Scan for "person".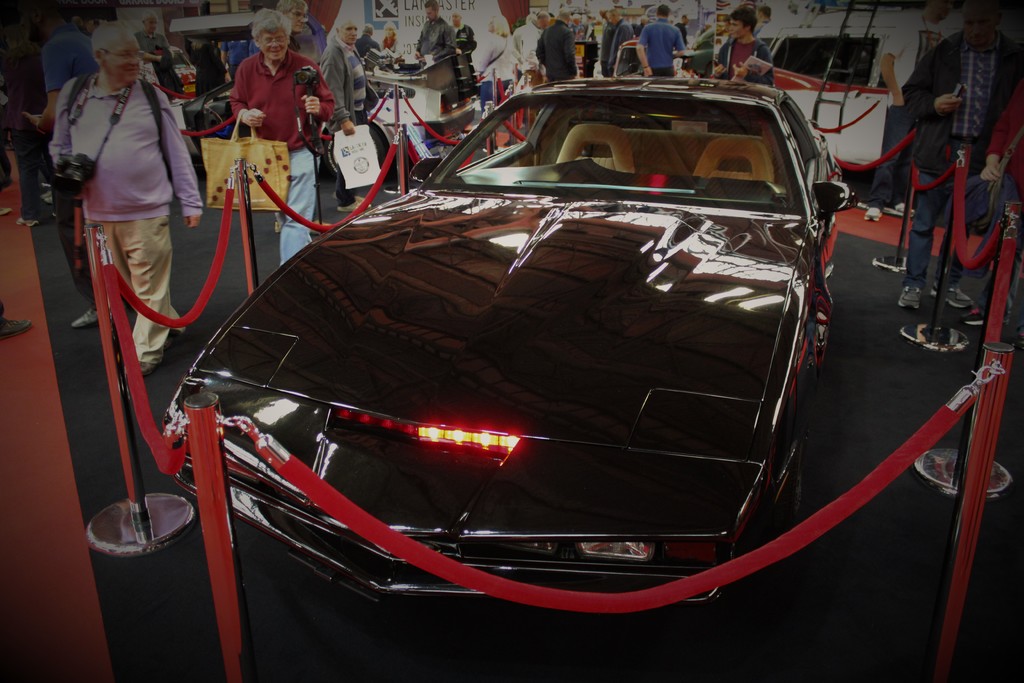
Scan result: detection(900, 0, 1023, 310).
